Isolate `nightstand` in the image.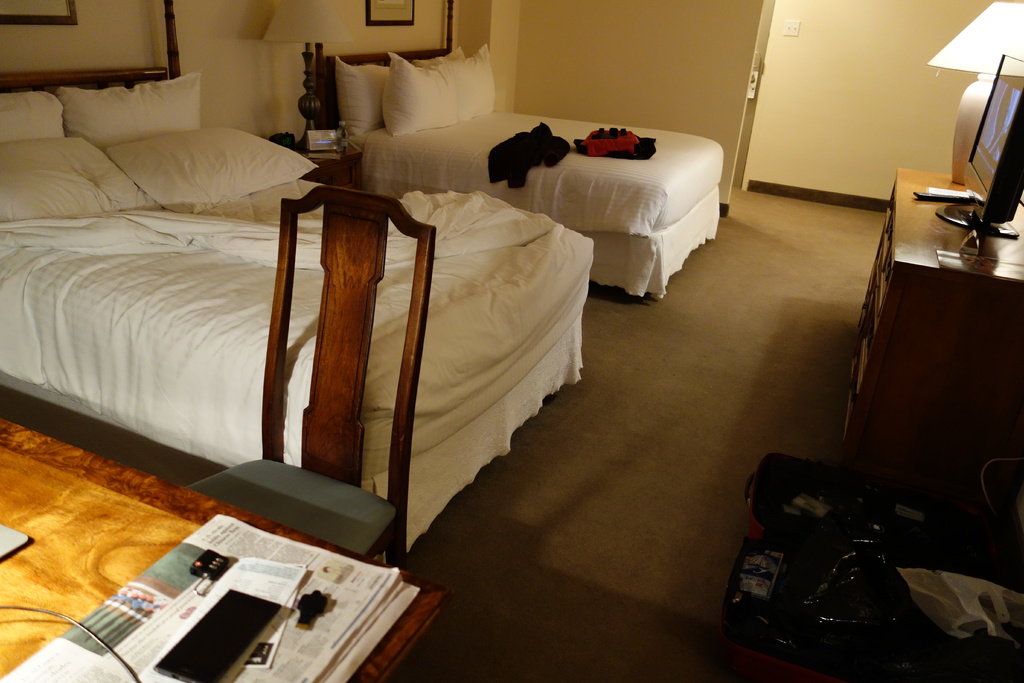
Isolated region: <bbox>850, 171, 1023, 472</bbox>.
